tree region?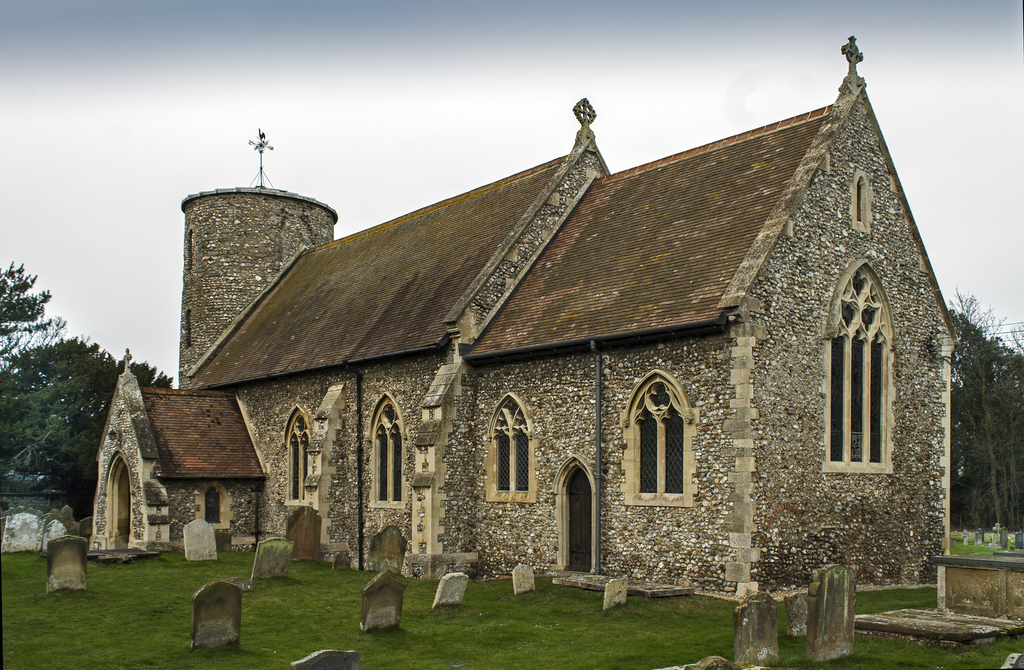
(x1=1, y1=337, x2=178, y2=521)
